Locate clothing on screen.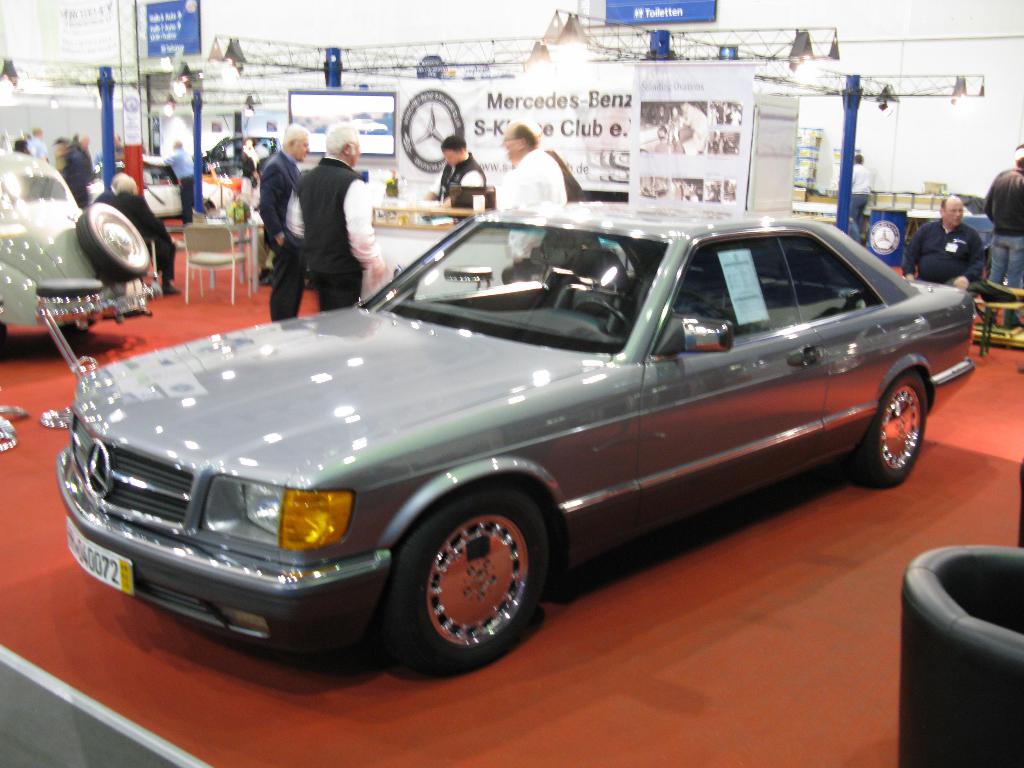
On screen at x1=561 y1=162 x2=589 y2=205.
